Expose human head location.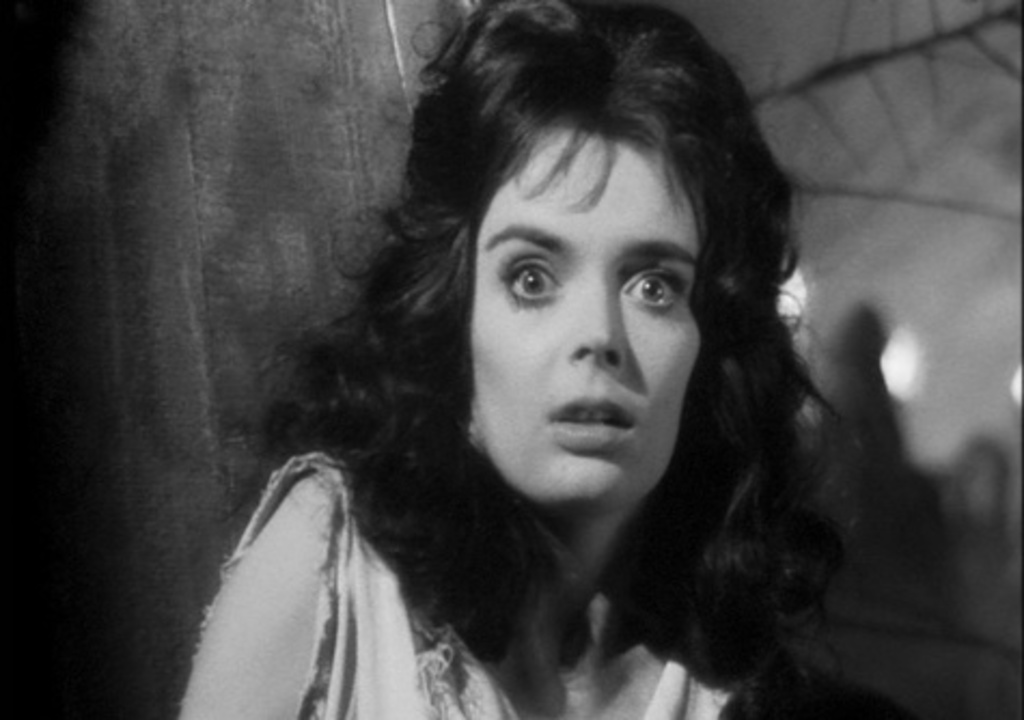
Exposed at rect(433, 0, 759, 494).
